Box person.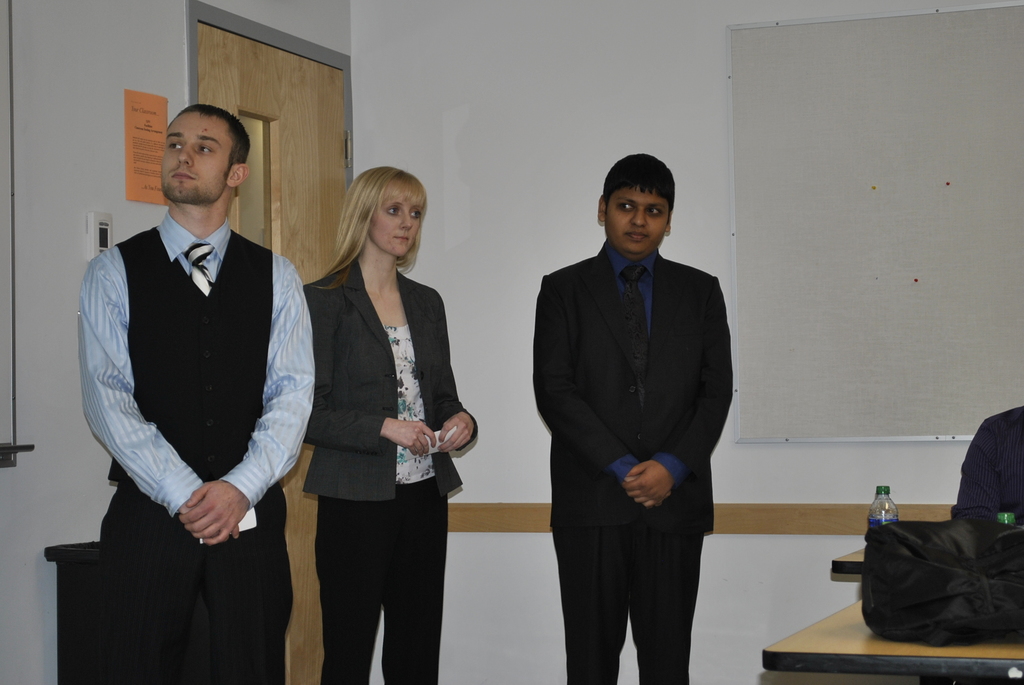
{"x1": 294, "y1": 161, "x2": 483, "y2": 684}.
